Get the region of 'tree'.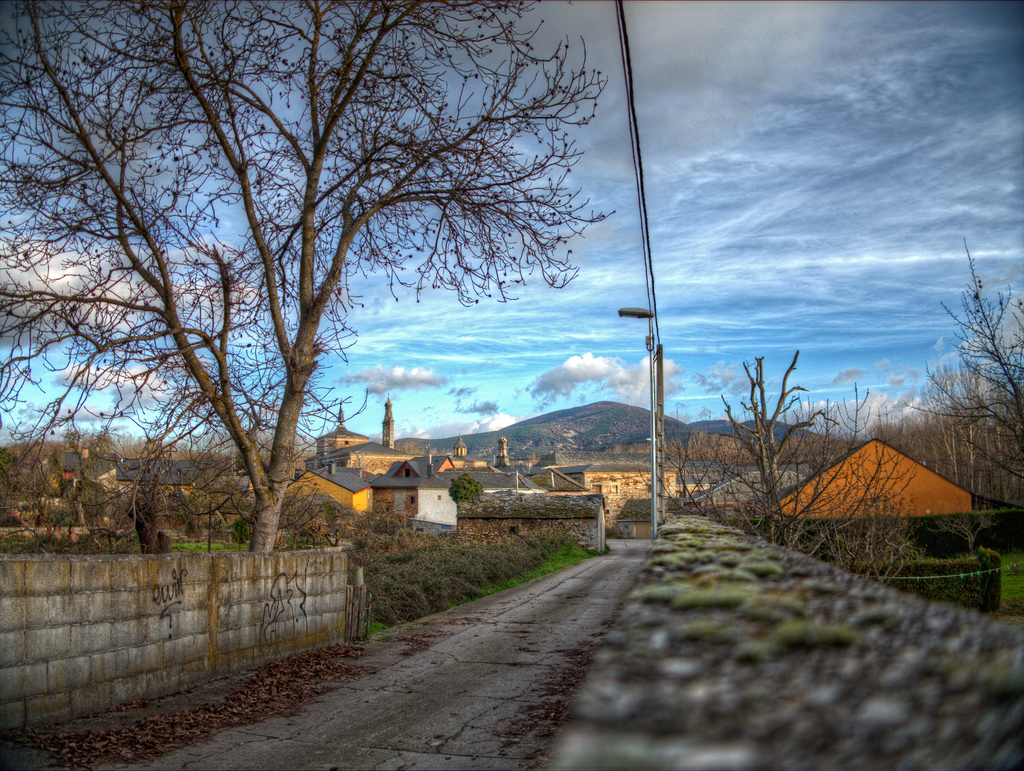
(left=392, top=441, right=427, bottom=453).
